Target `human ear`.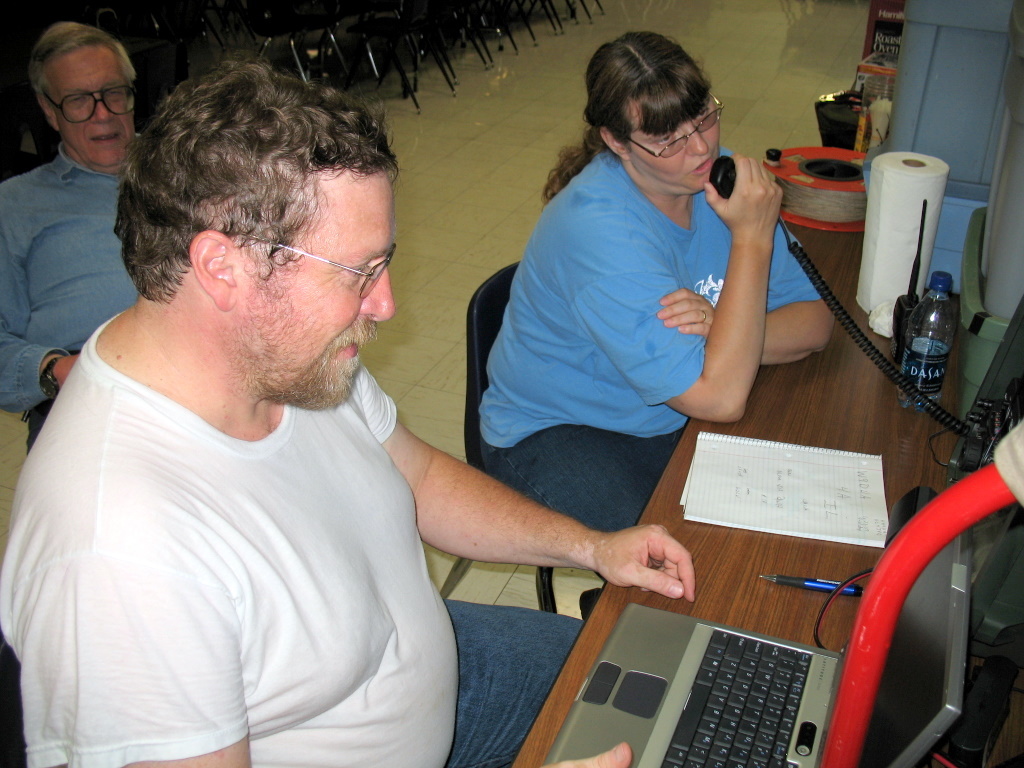
Target region: 187 227 239 312.
